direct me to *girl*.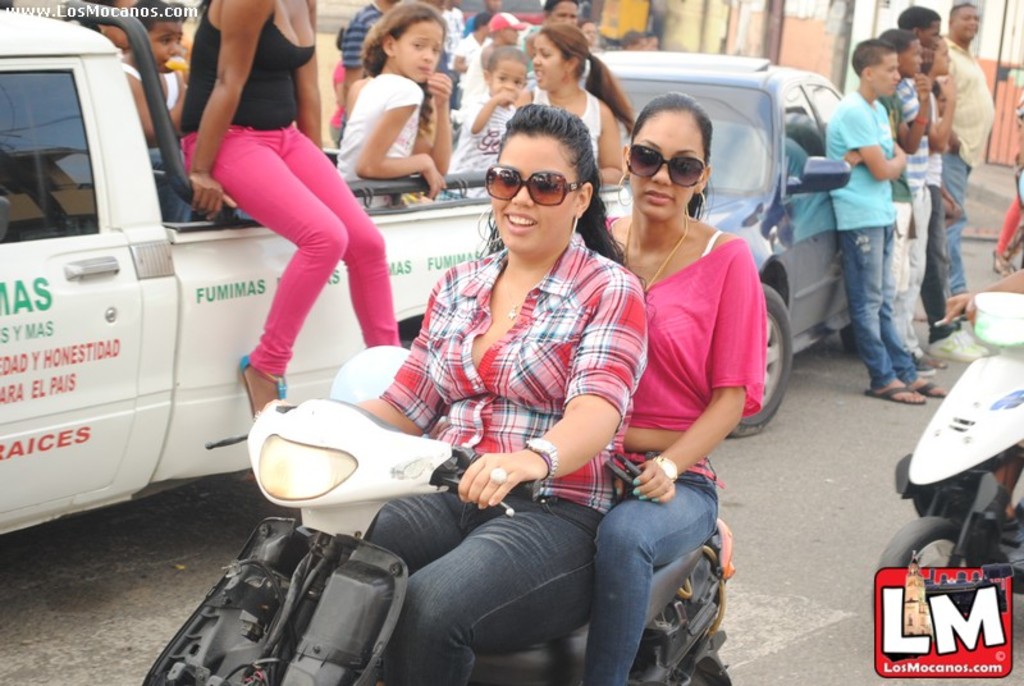
Direction: 517, 24, 635, 182.
